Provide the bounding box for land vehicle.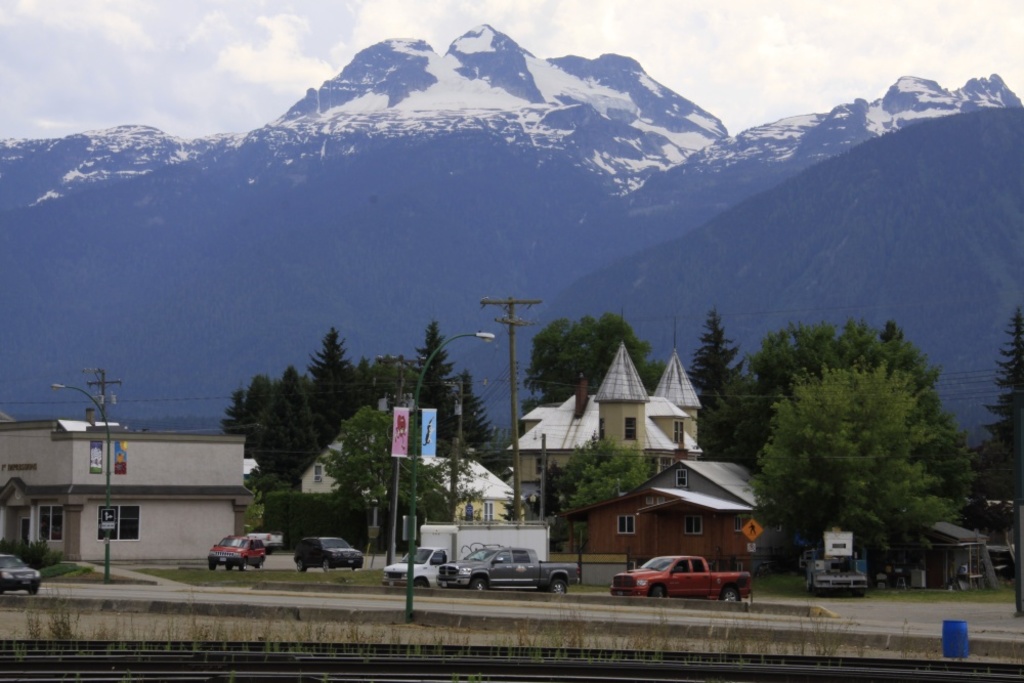
[796, 533, 872, 597].
